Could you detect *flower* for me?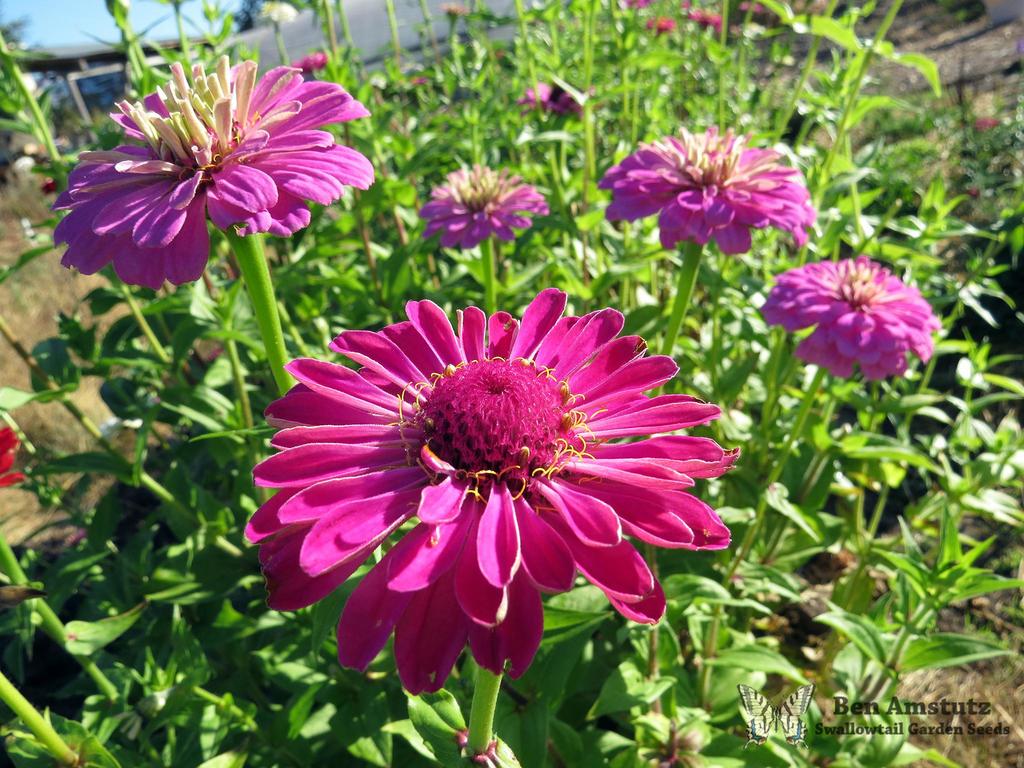
Detection result: x1=621, y1=0, x2=652, y2=12.
